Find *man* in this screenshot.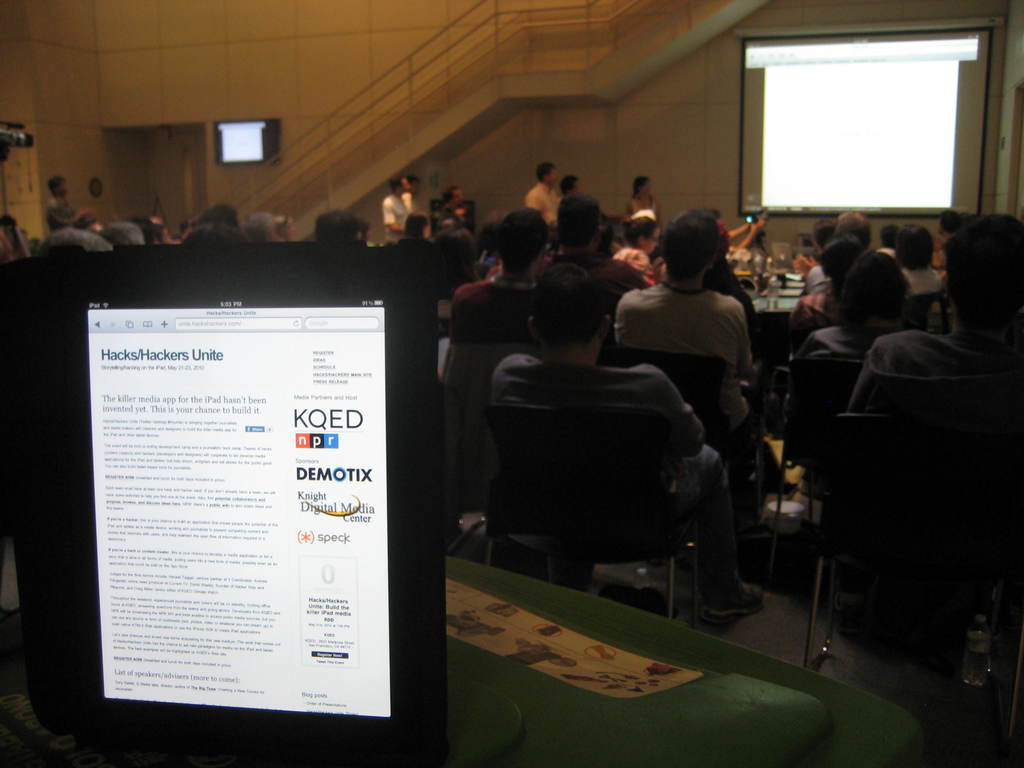
The bounding box for *man* is Rect(375, 181, 419, 253).
